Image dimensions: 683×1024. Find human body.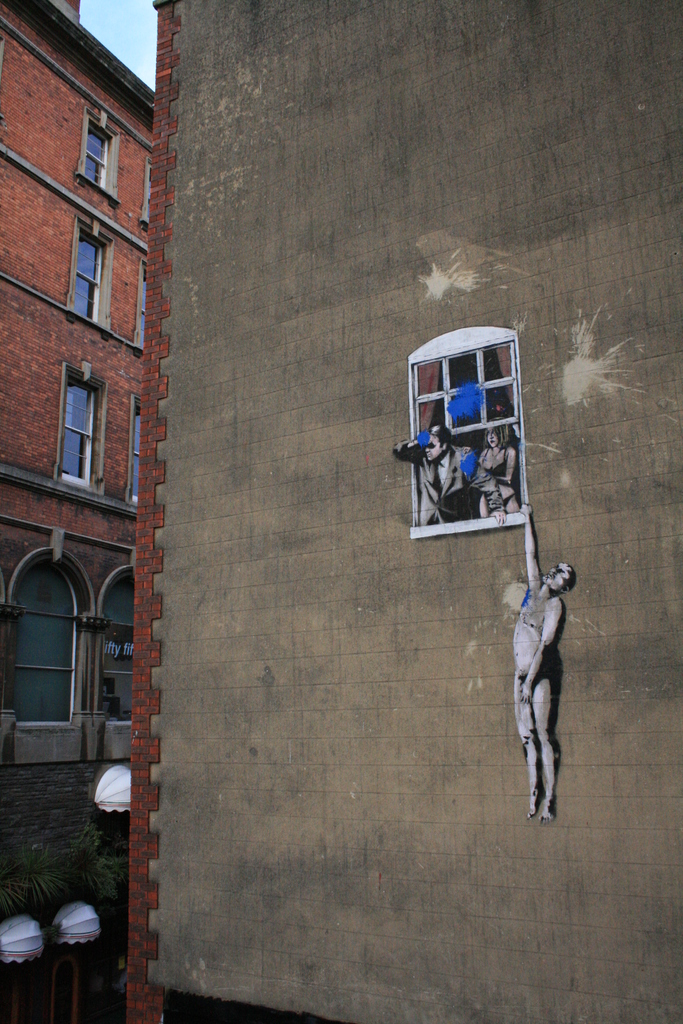
393:423:507:523.
